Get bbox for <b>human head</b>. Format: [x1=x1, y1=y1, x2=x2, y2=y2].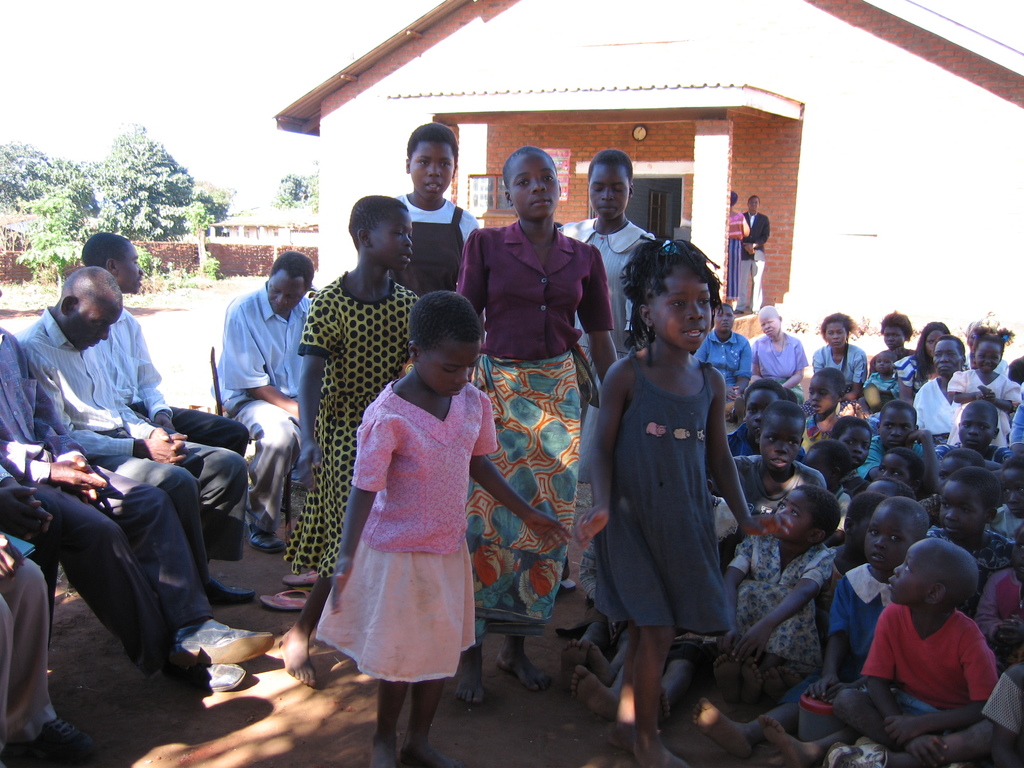
[x1=267, y1=252, x2=313, y2=317].
